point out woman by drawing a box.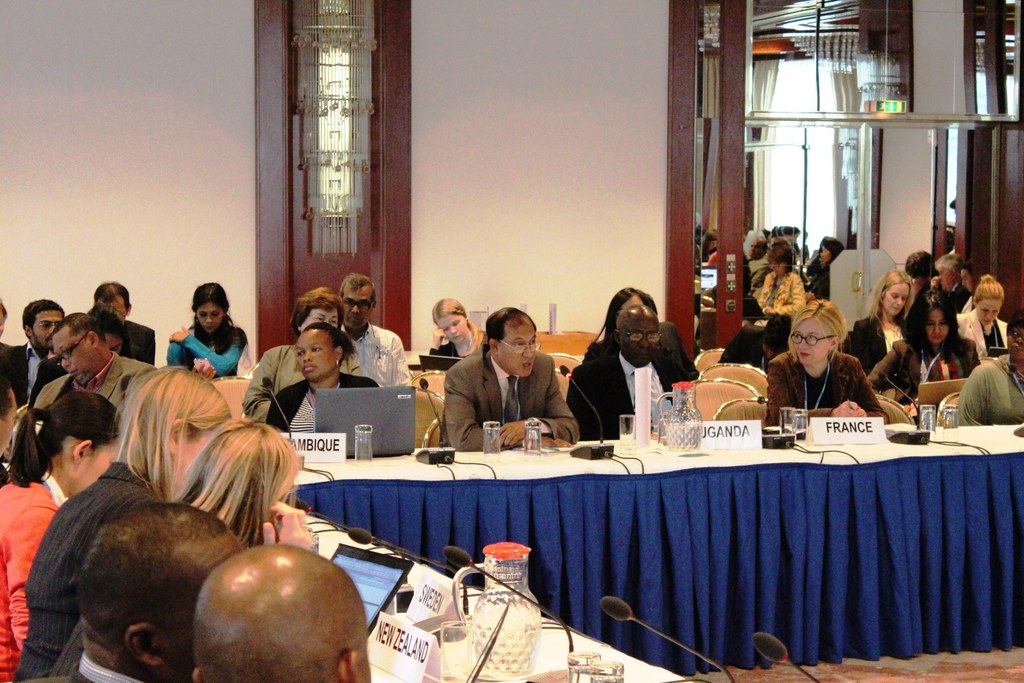
164/281/248/382.
